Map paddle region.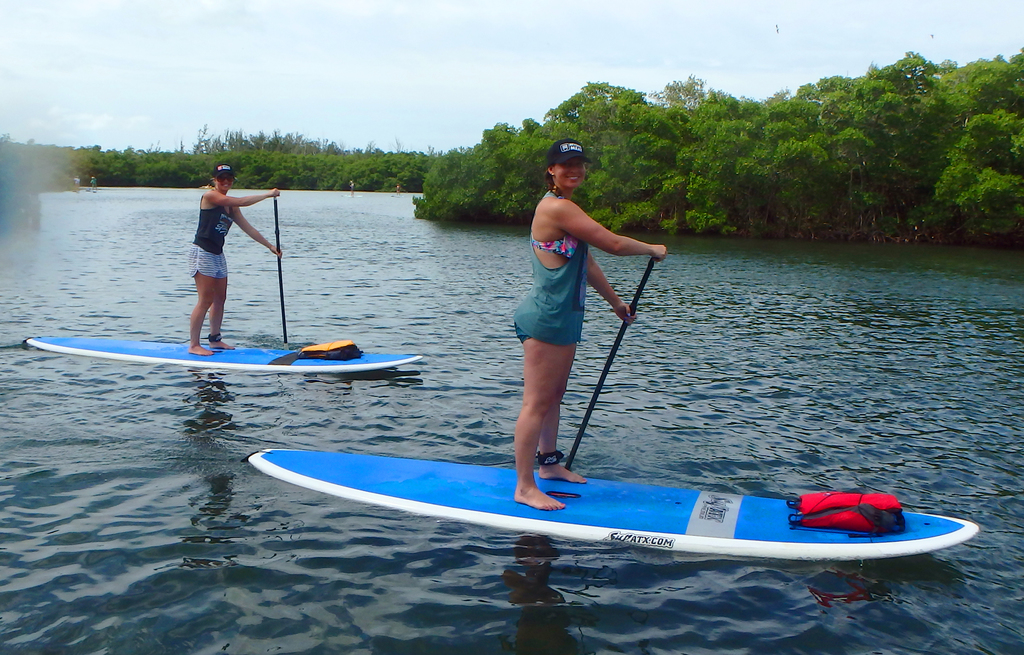
Mapped to detection(271, 197, 287, 344).
